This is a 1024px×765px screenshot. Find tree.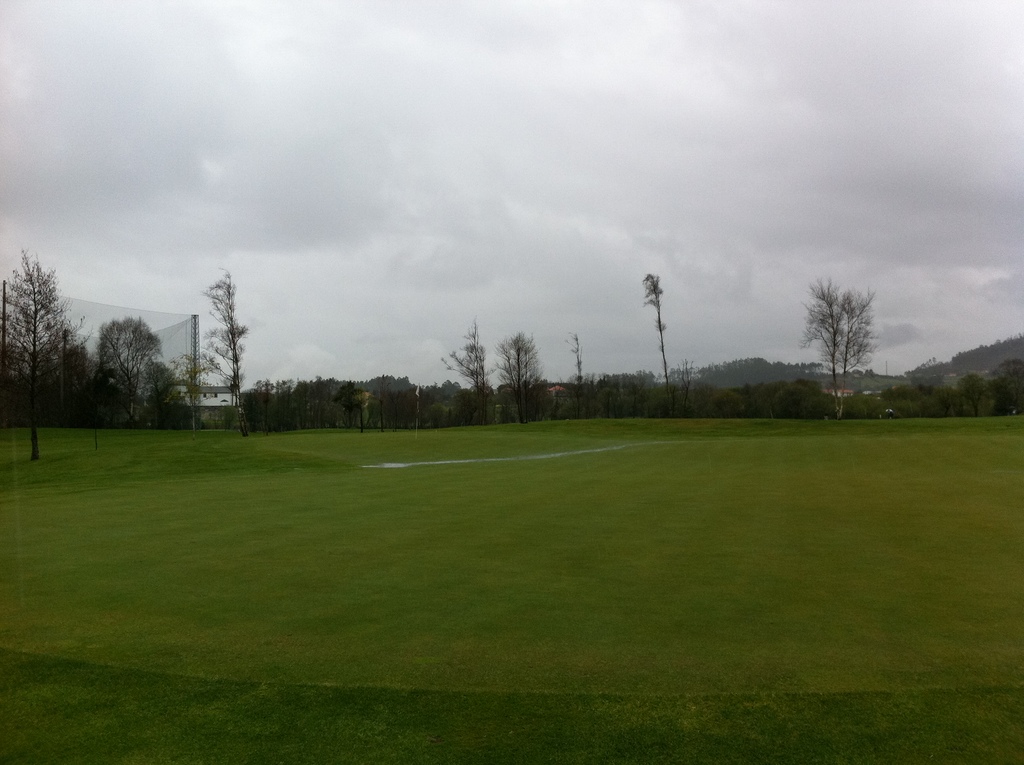
Bounding box: <box>500,330,540,423</box>.
